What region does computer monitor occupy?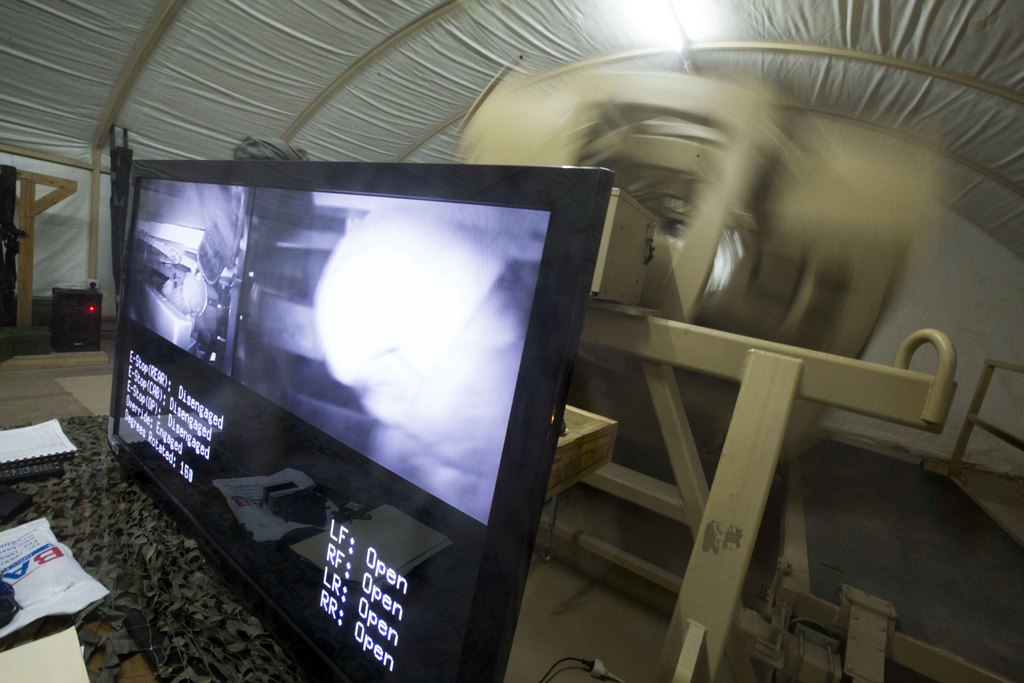
region(105, 167, 615, 682).
